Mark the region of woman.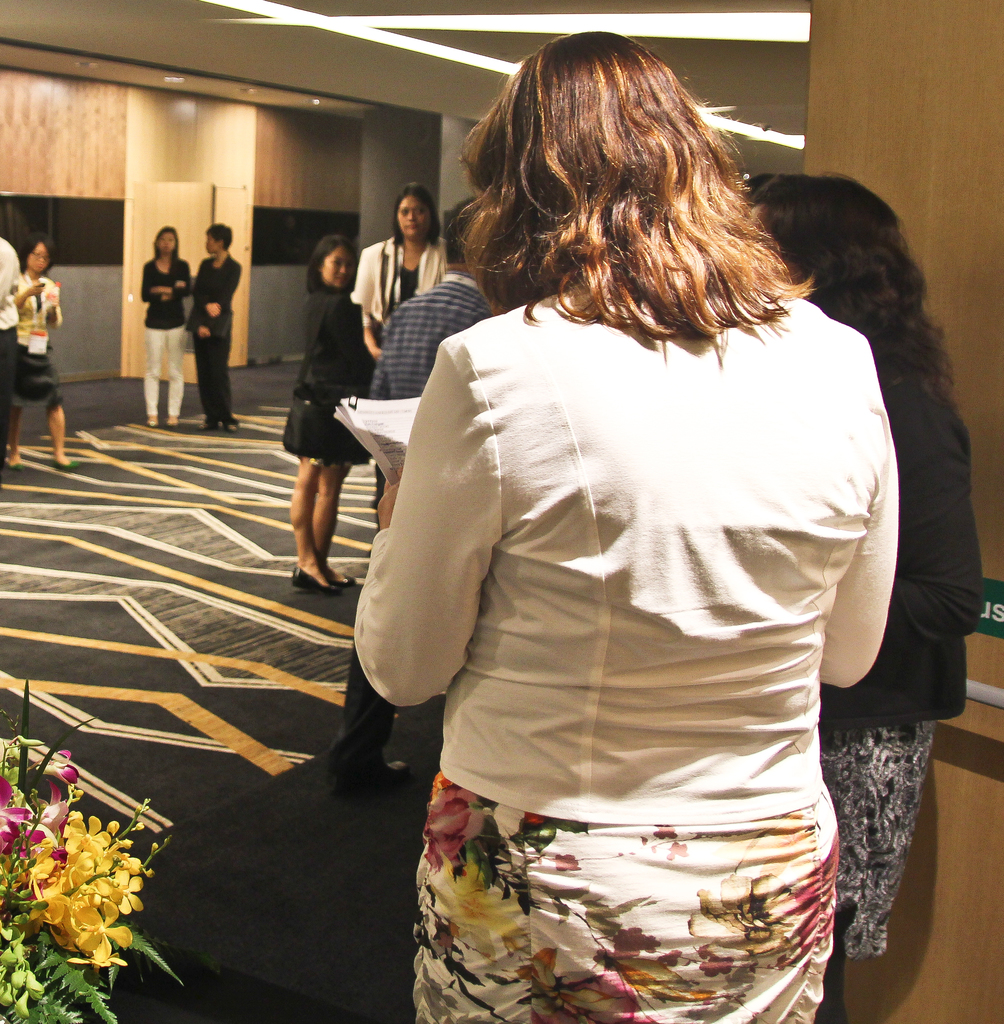
Region: (136, 227, 197, 433).
